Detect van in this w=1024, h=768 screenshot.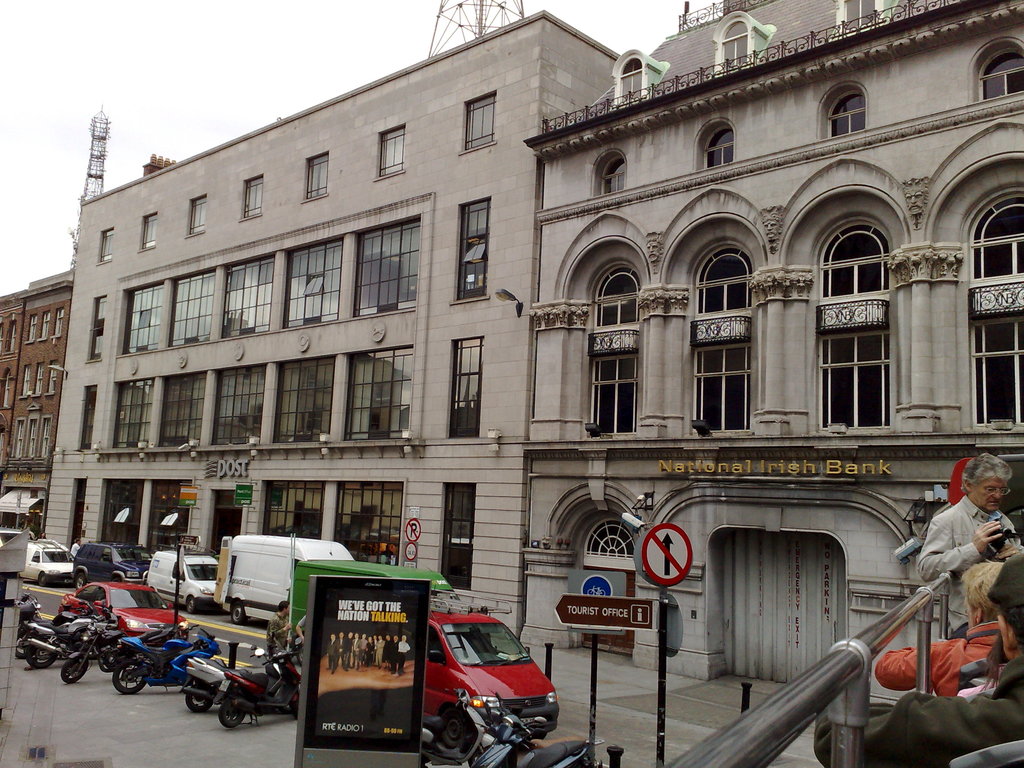
Detection: box=[423, 596, 561, 750].
